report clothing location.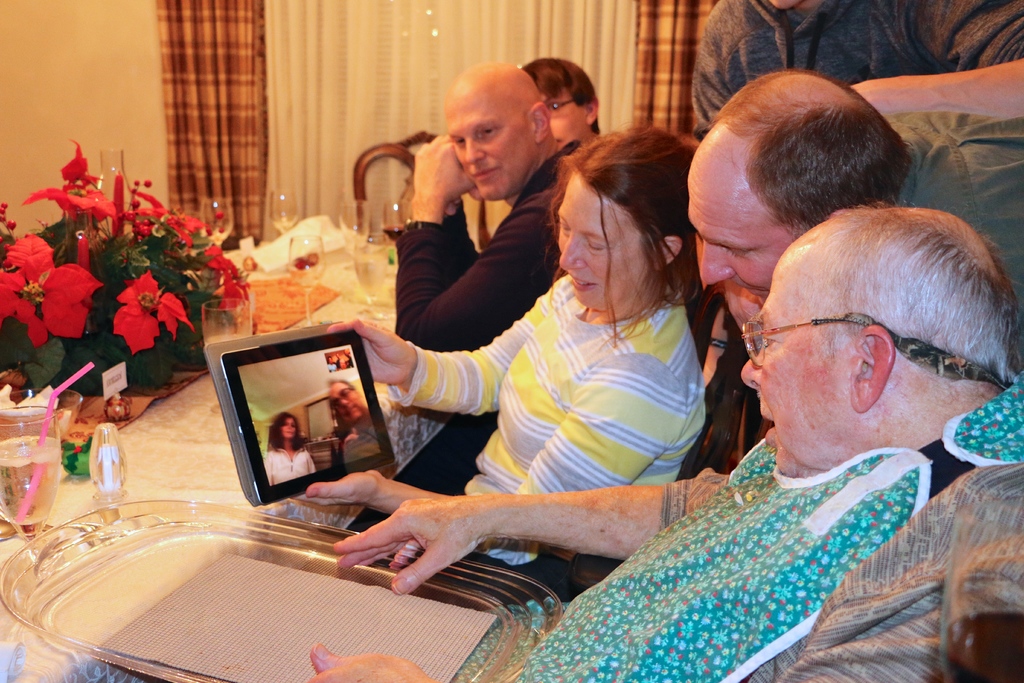
Report: BBox(889, 108, 1023, 336).
